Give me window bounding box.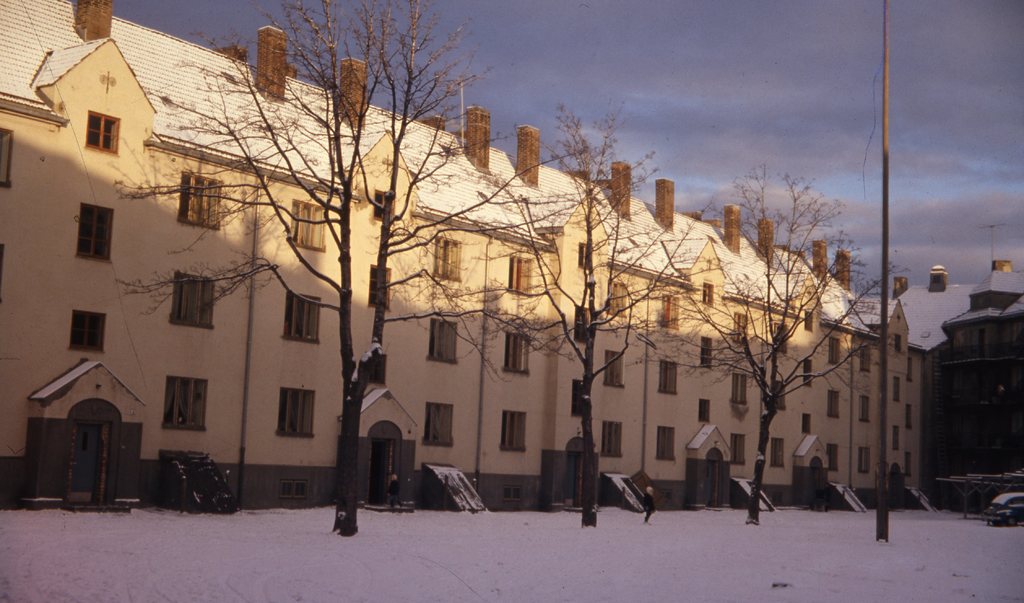
box=[433, 235, 462, 280].
